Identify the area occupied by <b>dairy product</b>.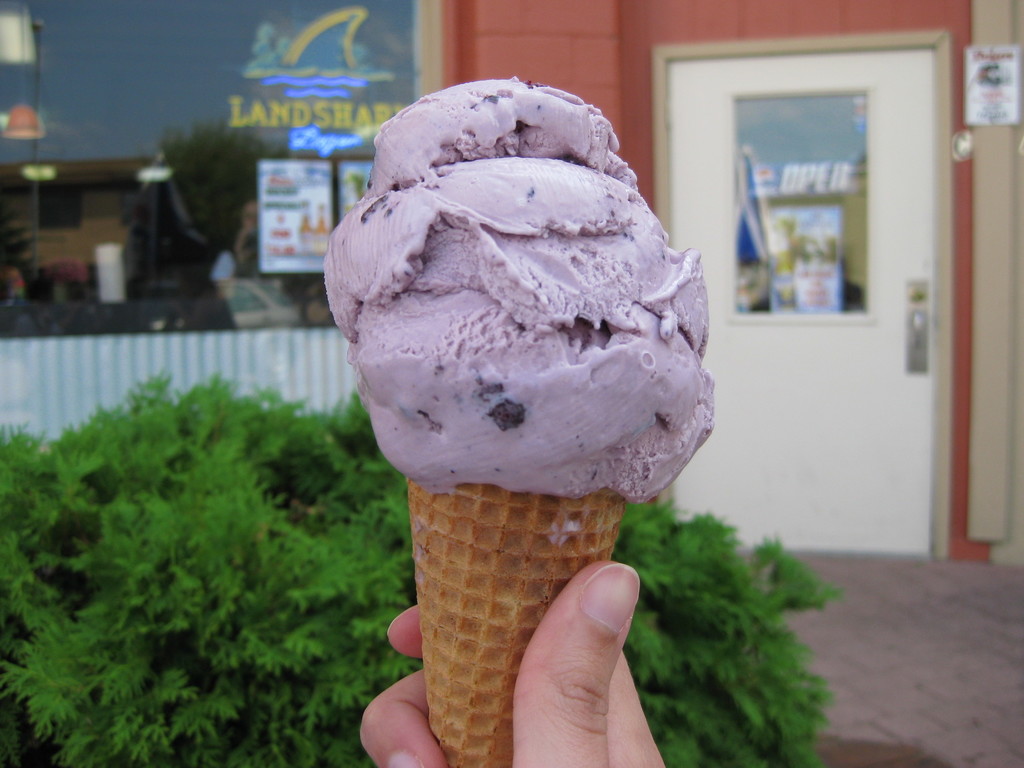
Area: (321,78,717,502).
